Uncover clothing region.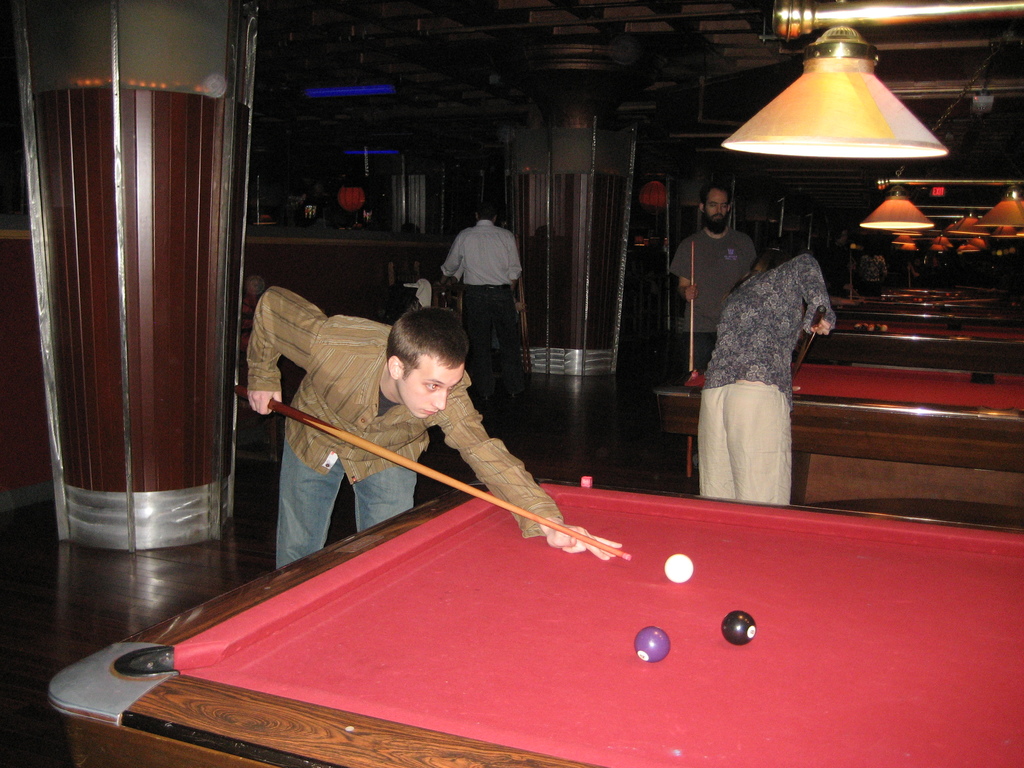
Uncovered: (x1=858, y1=254, x2=886, y2=297).
